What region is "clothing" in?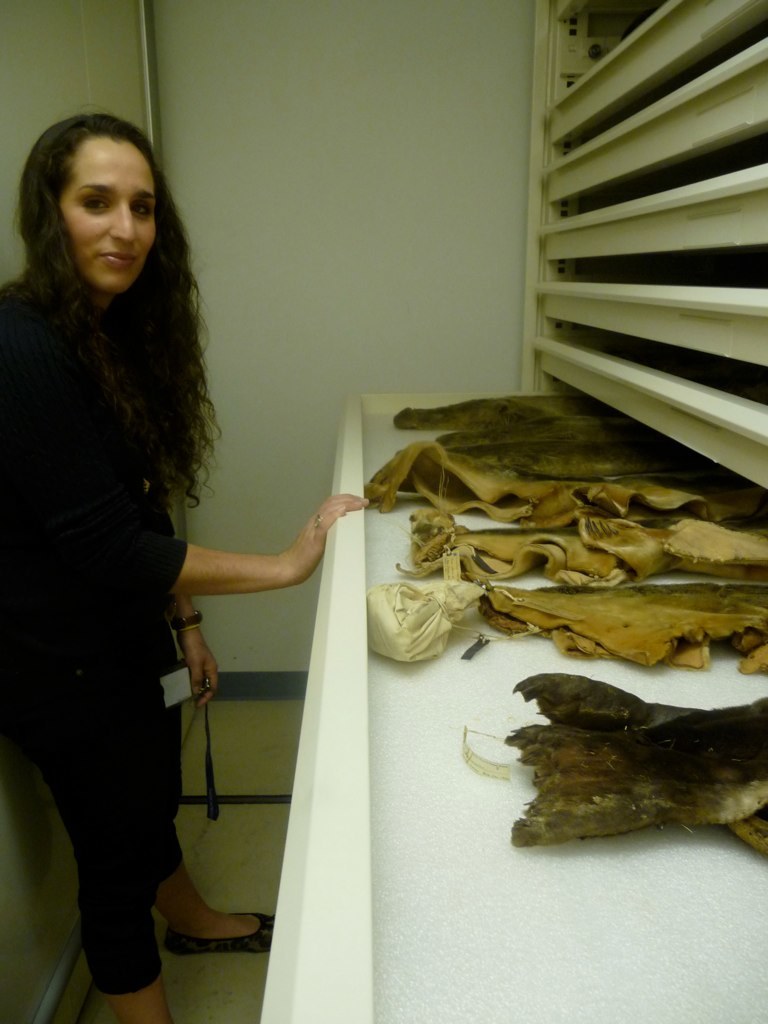
0, 272, 191, 993.
